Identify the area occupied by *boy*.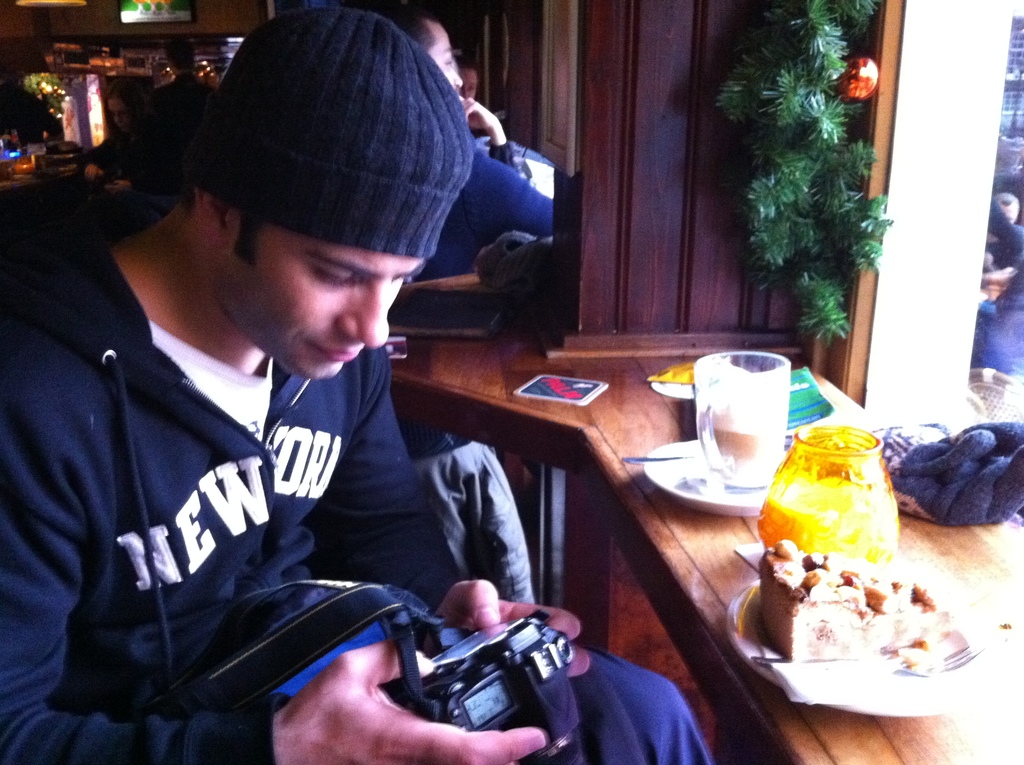
Area: [984,189,1023,231].
